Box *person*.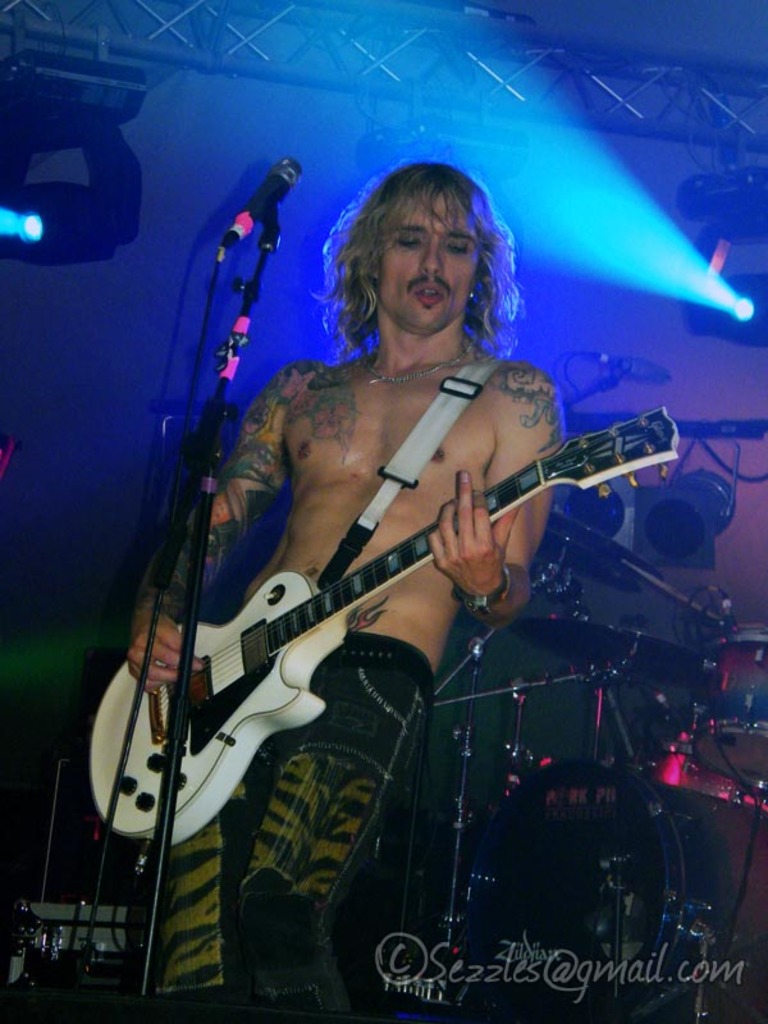
crop(152, 177, 658, 992).
